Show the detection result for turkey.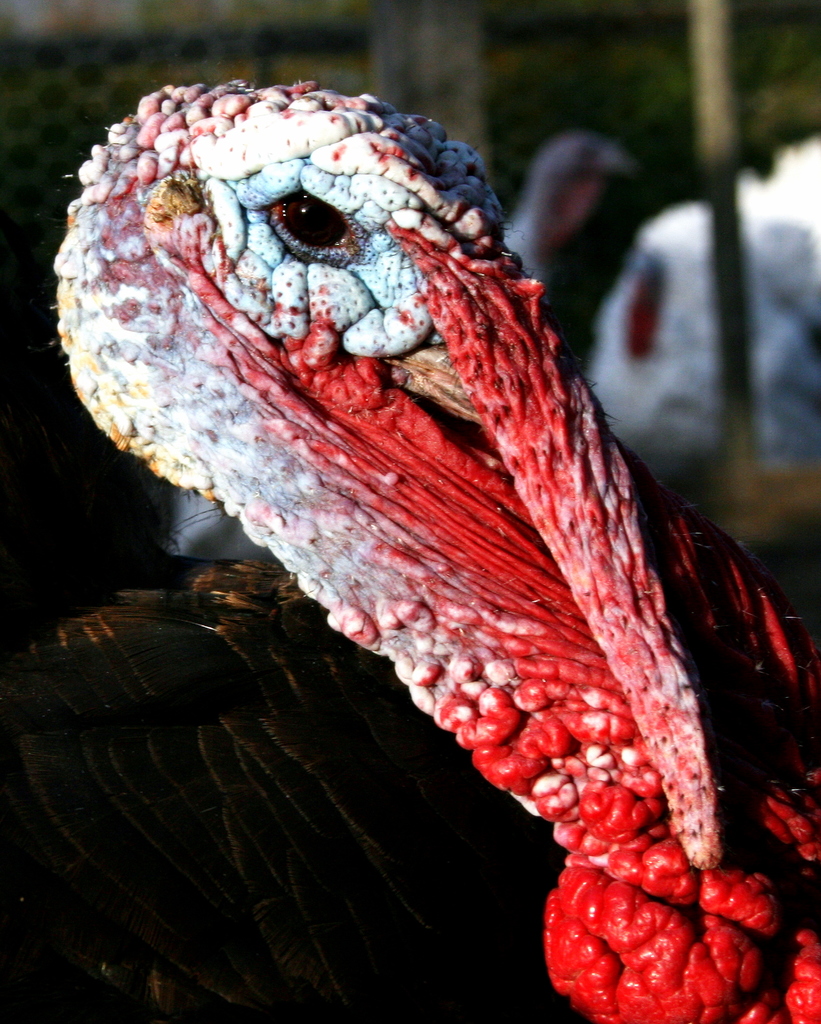
bbox=[158, 130, 646, 567].
